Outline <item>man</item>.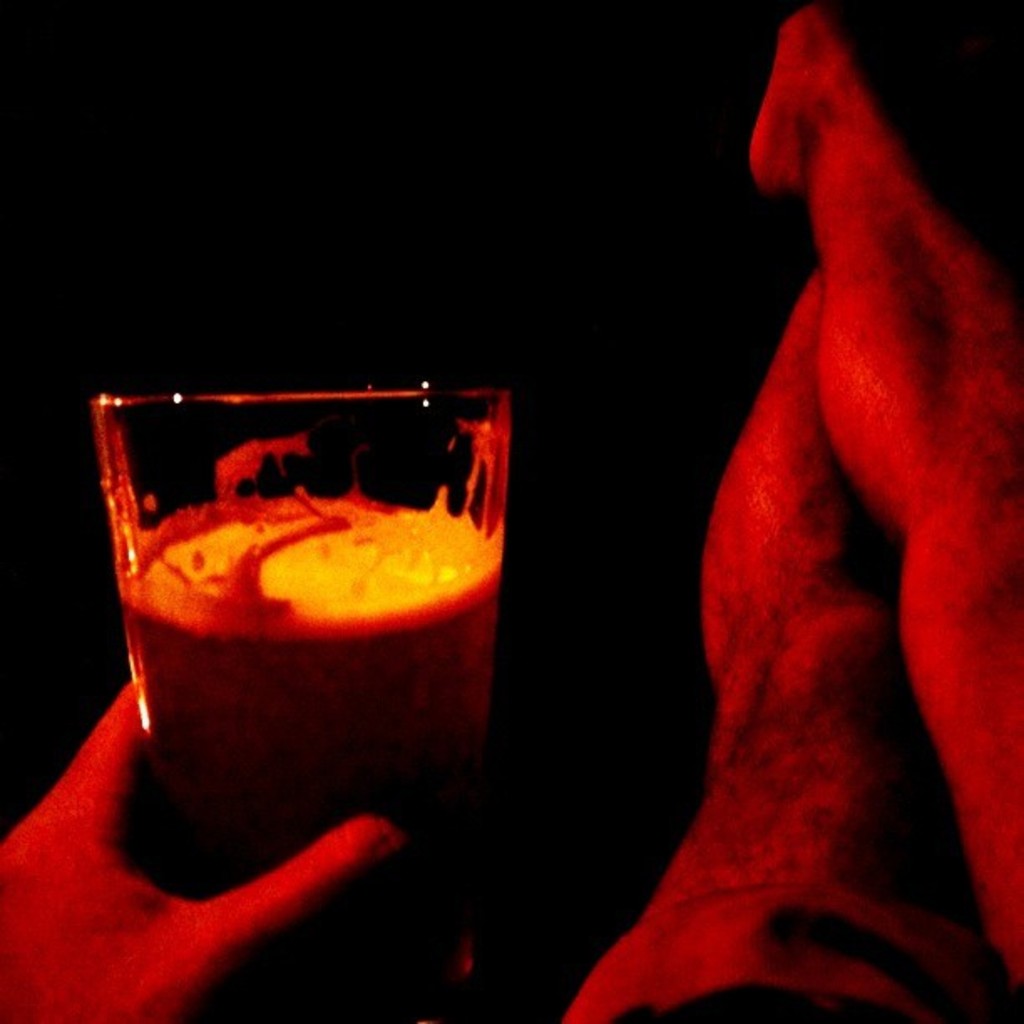
Outline: rect(0, 0, 1022, 1022).
